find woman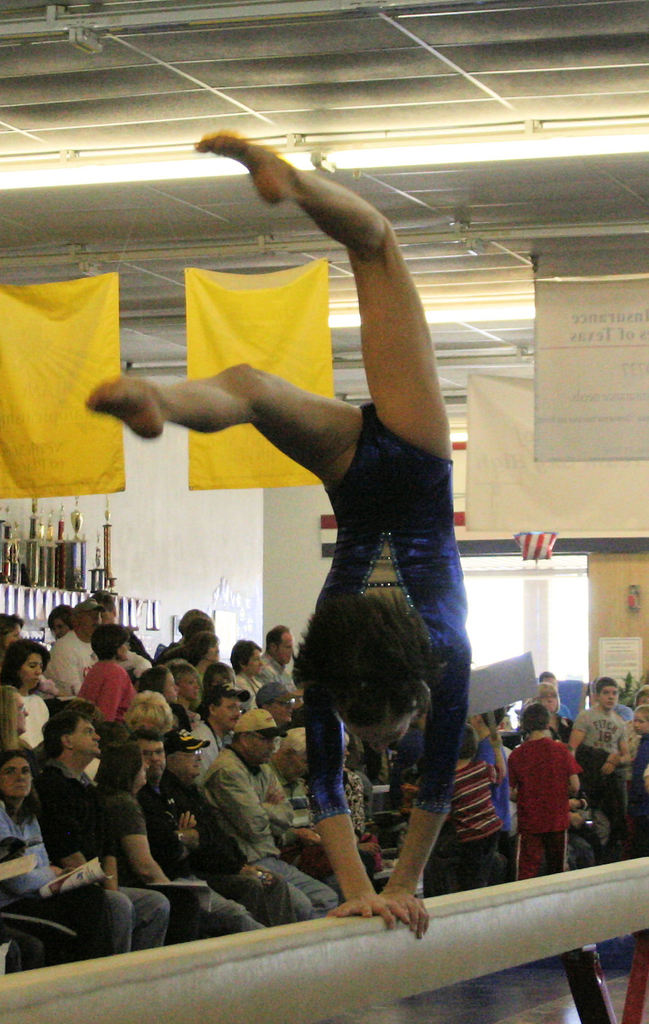
{"x1": 10, "y1": 678, "x2": 47, "y2": 758}
